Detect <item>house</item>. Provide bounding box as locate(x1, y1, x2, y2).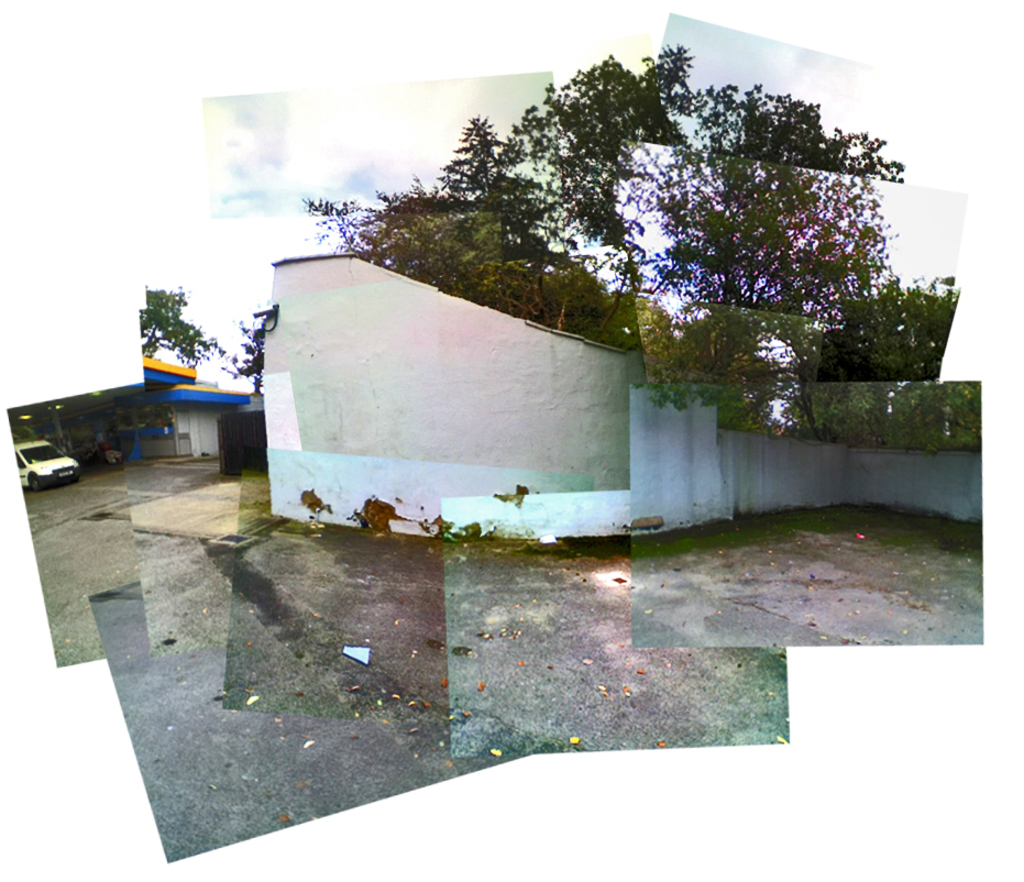
locate(635, 375, 845, 548).
